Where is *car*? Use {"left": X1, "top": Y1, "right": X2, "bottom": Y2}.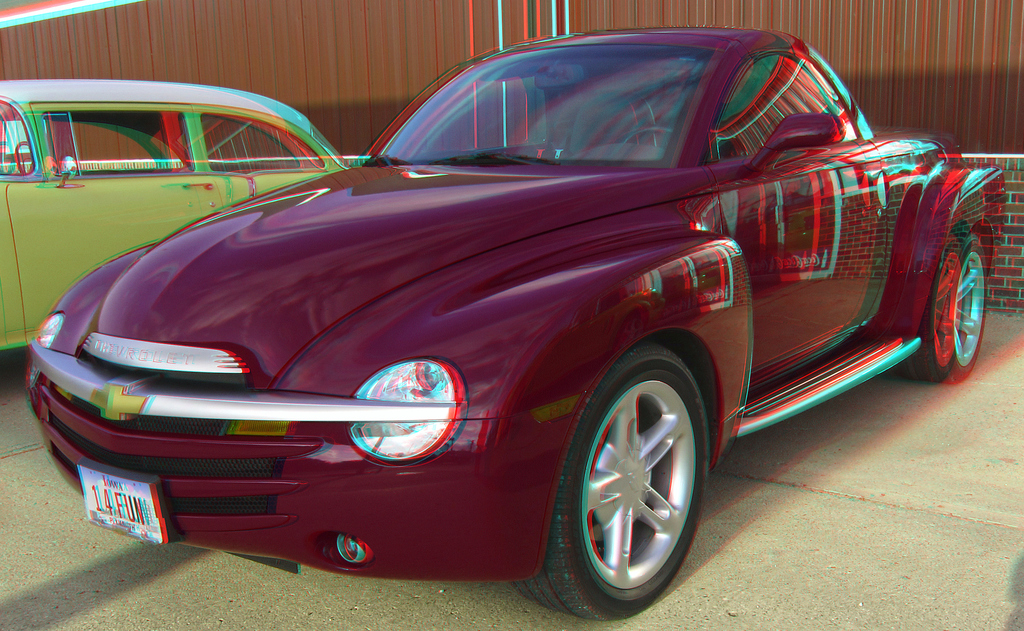
{"left": 0, "top": 76, "right": 356, "bottom": 353}.
